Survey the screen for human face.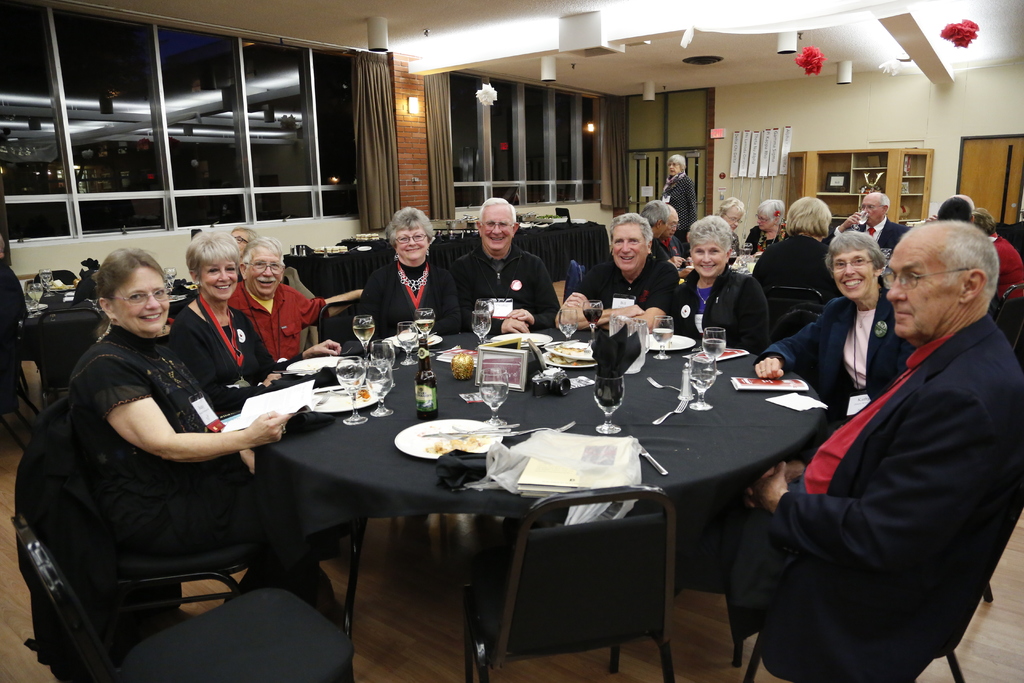
Survey found: 833/250/876/298.
